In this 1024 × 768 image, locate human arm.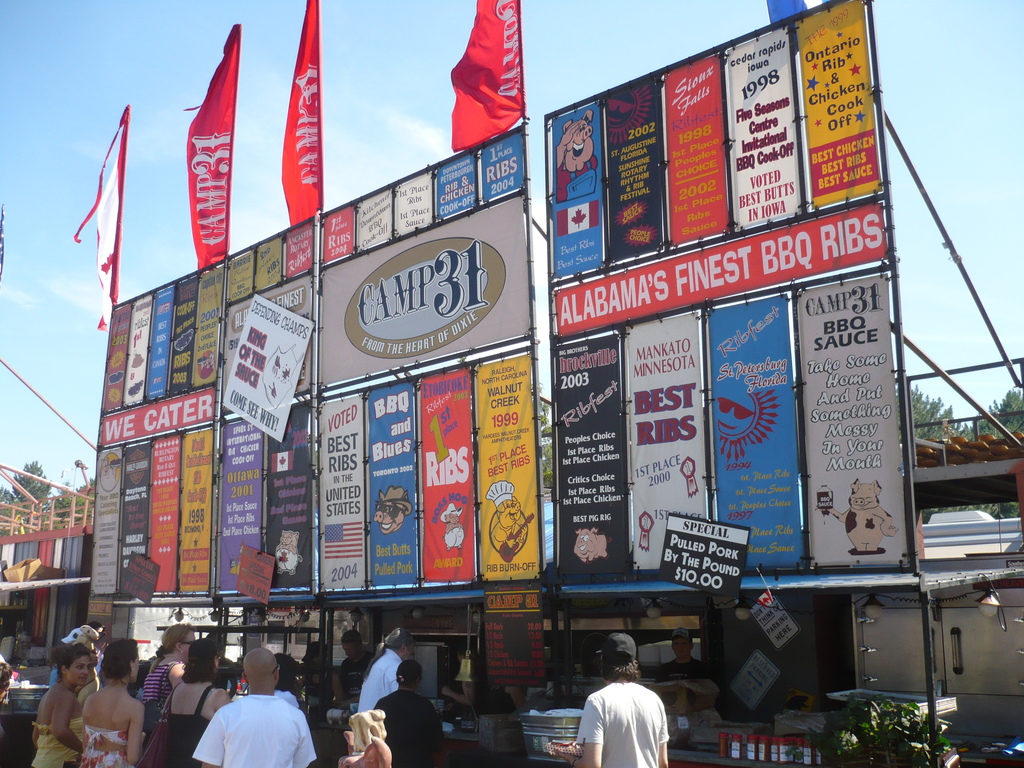
Bounding box: <bbox>200, 709, 222, 767</bbox>.
